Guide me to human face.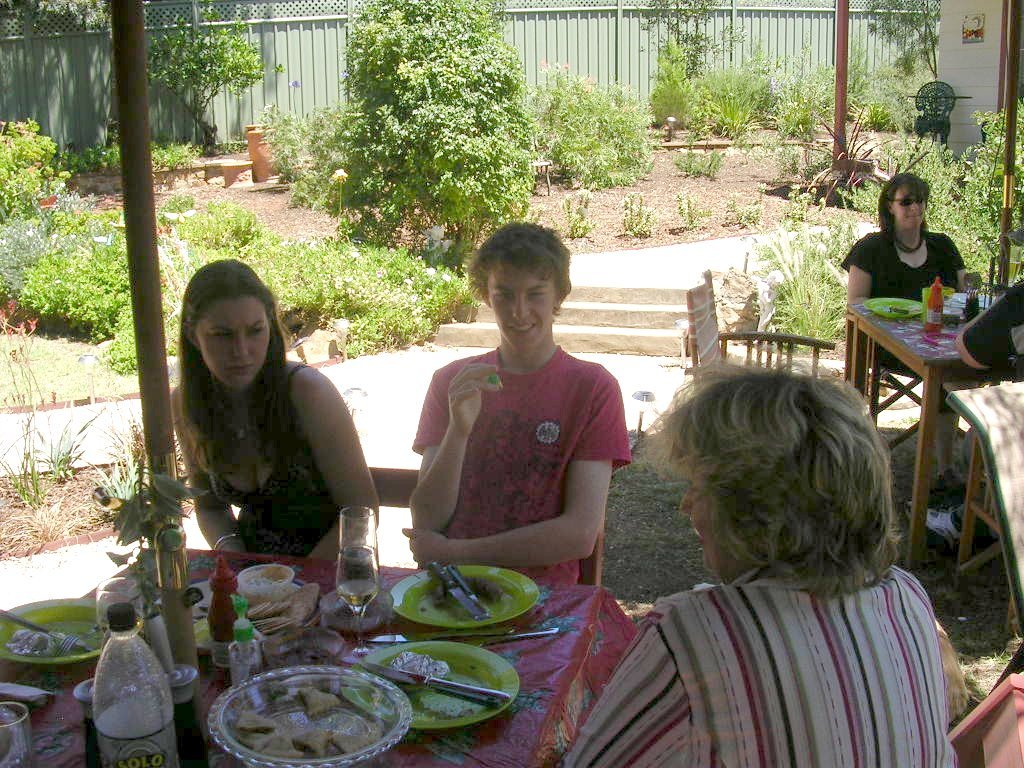
Guidance: x1=681 y1=451 x2=716 y2=569.
